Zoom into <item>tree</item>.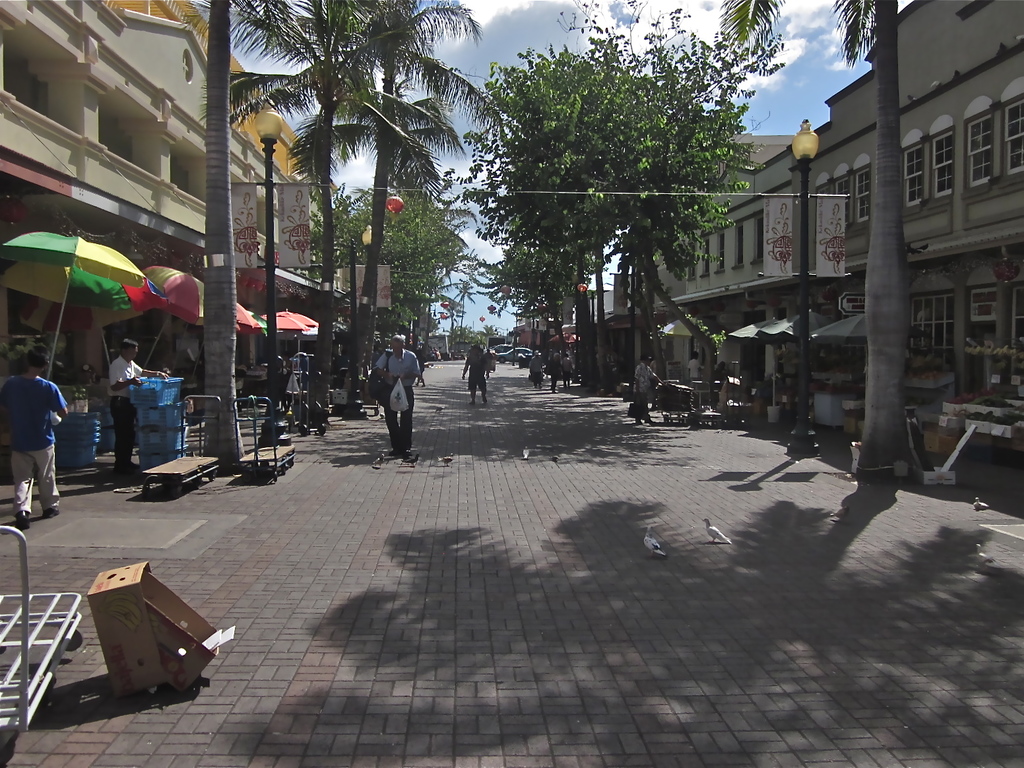
Zoom target: (182, 0, 249, 474).
